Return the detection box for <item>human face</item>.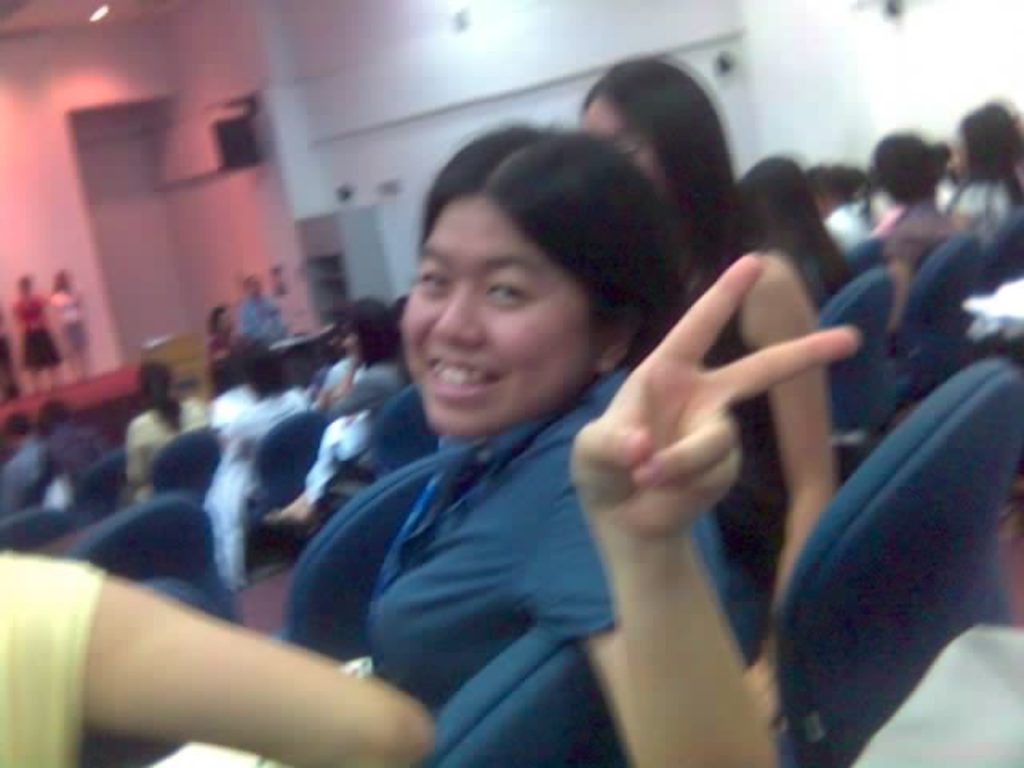
[398,202,592,437].
